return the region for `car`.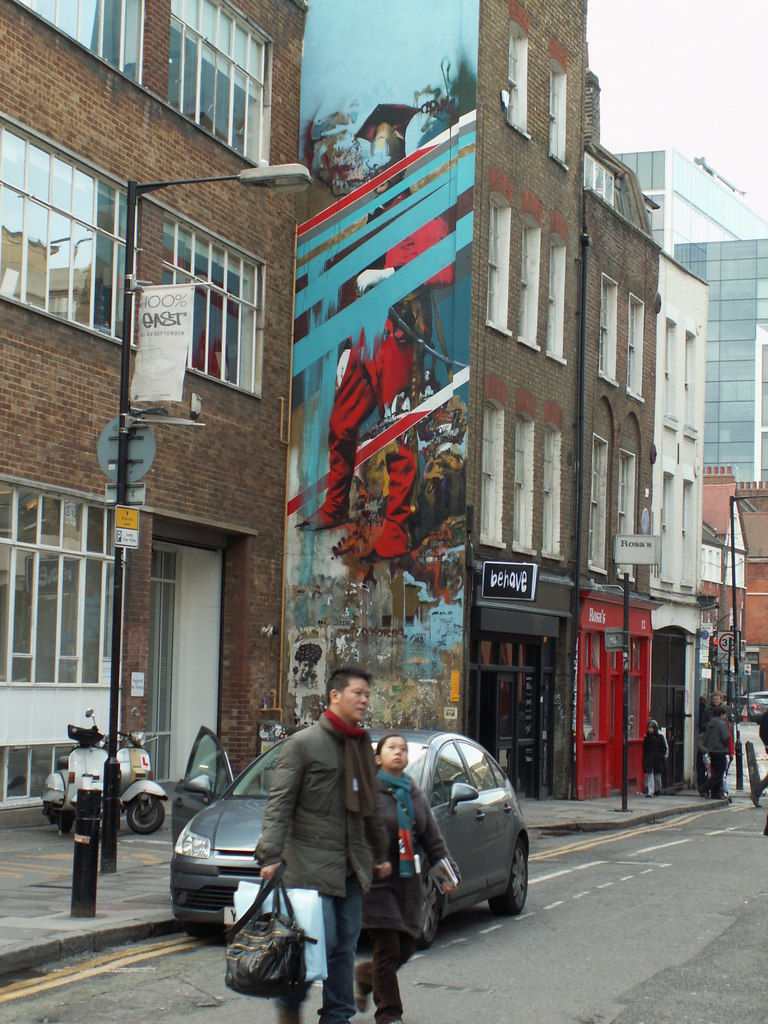
BBox(746, 689, 767, 724).
